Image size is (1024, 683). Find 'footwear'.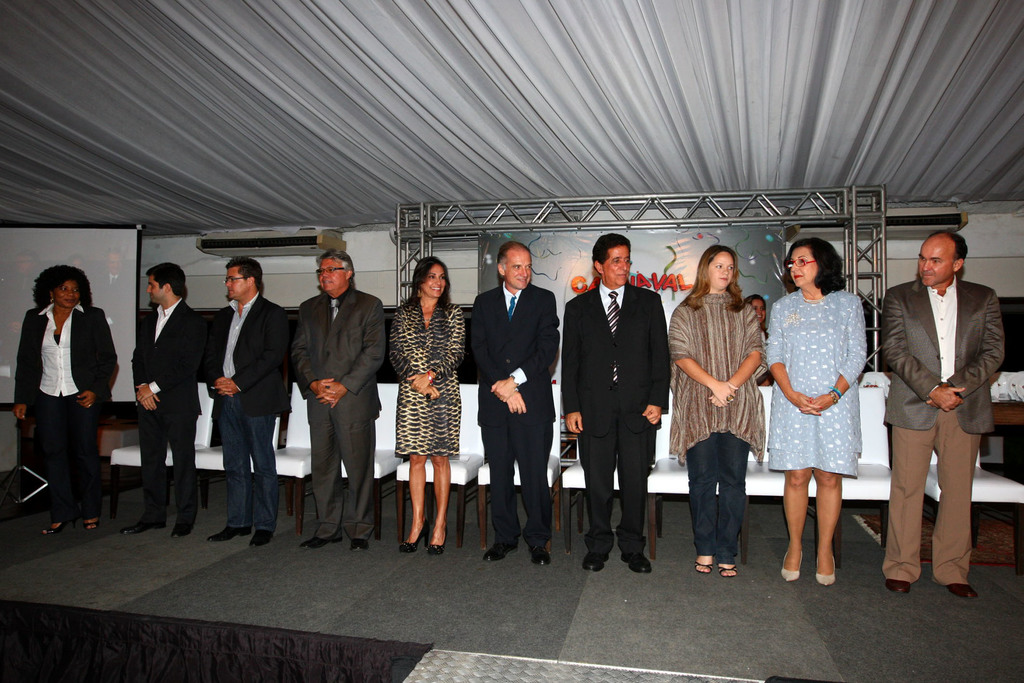
BBox(210, 522, 253, 541).
